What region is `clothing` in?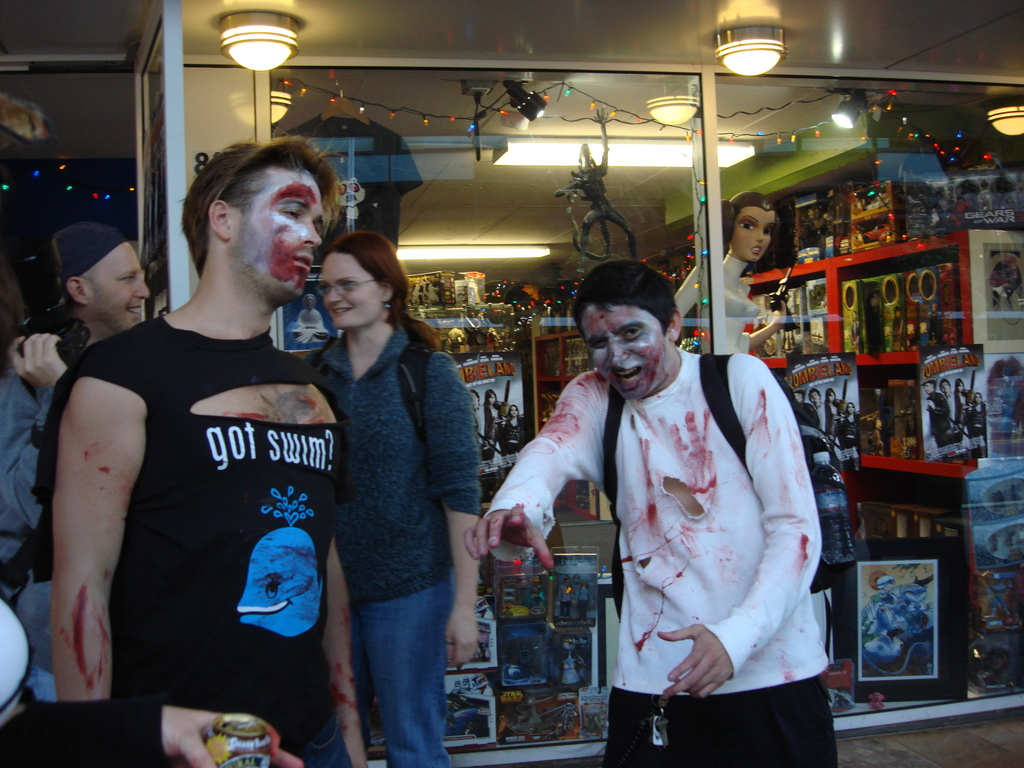
311/321/483/767.
